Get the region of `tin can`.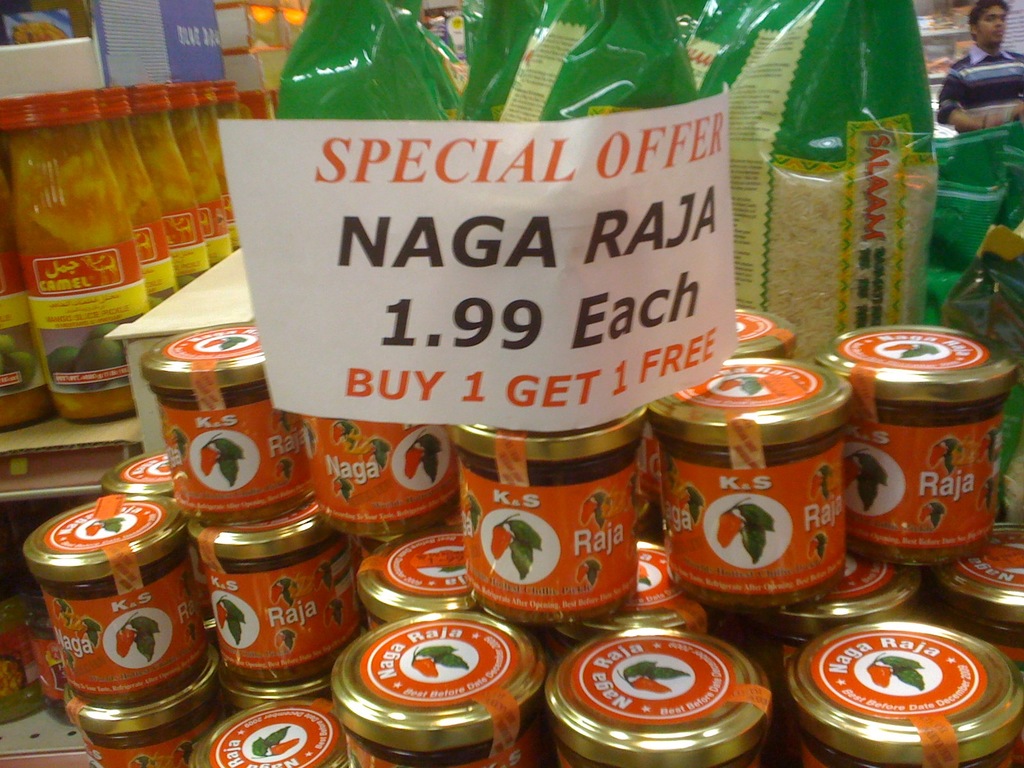
bbox(634, 529, 700, 643).
